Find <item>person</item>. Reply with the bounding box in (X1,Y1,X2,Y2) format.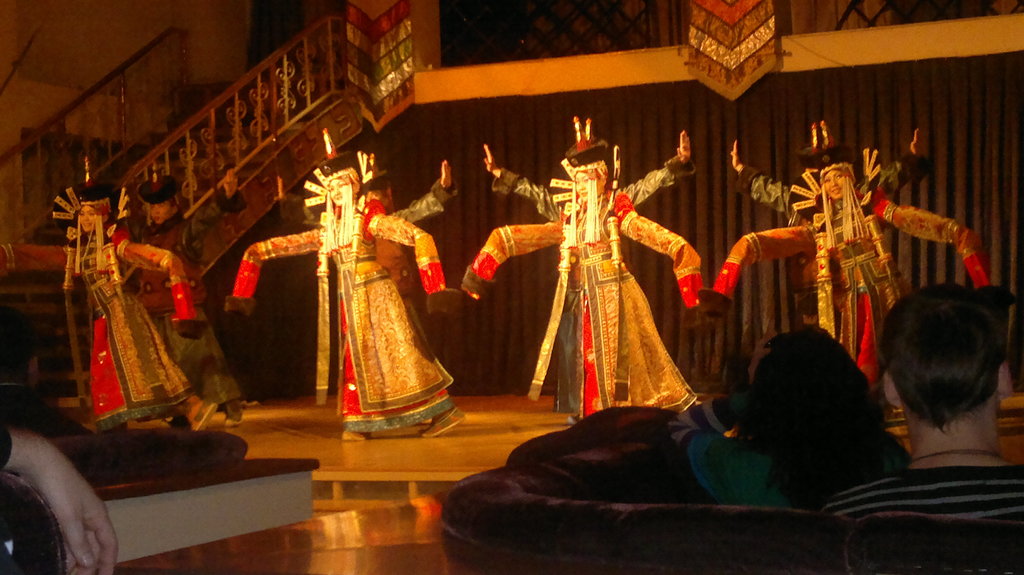
(228,166,447,446).
